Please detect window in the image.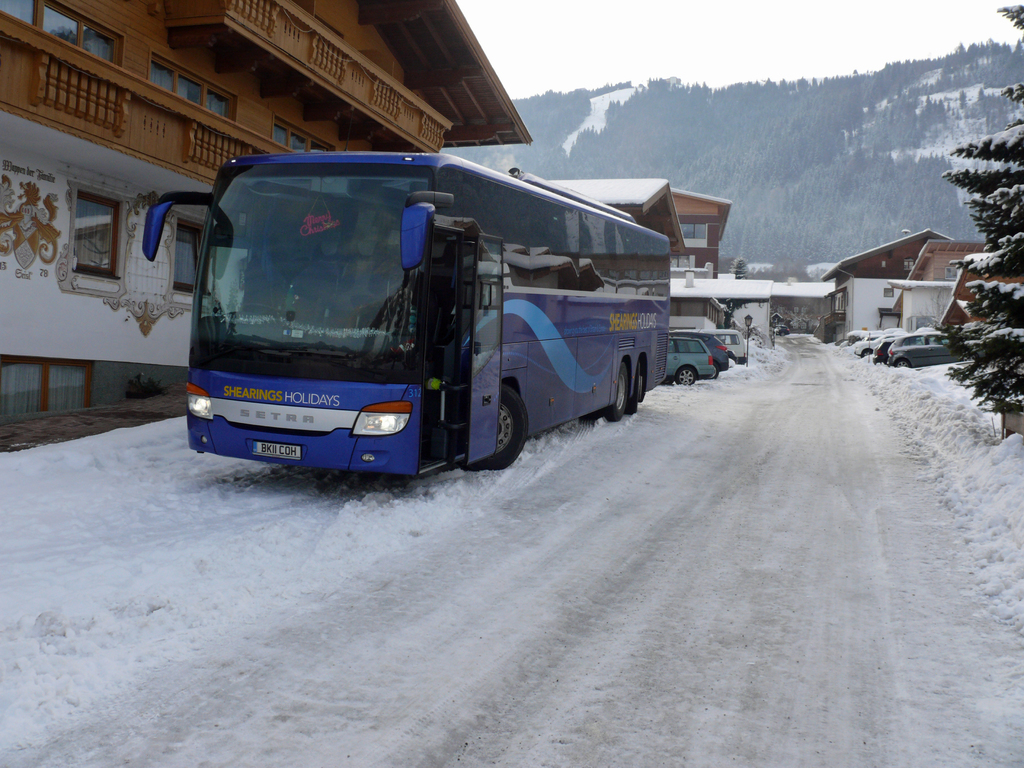
77:188:127:287.
